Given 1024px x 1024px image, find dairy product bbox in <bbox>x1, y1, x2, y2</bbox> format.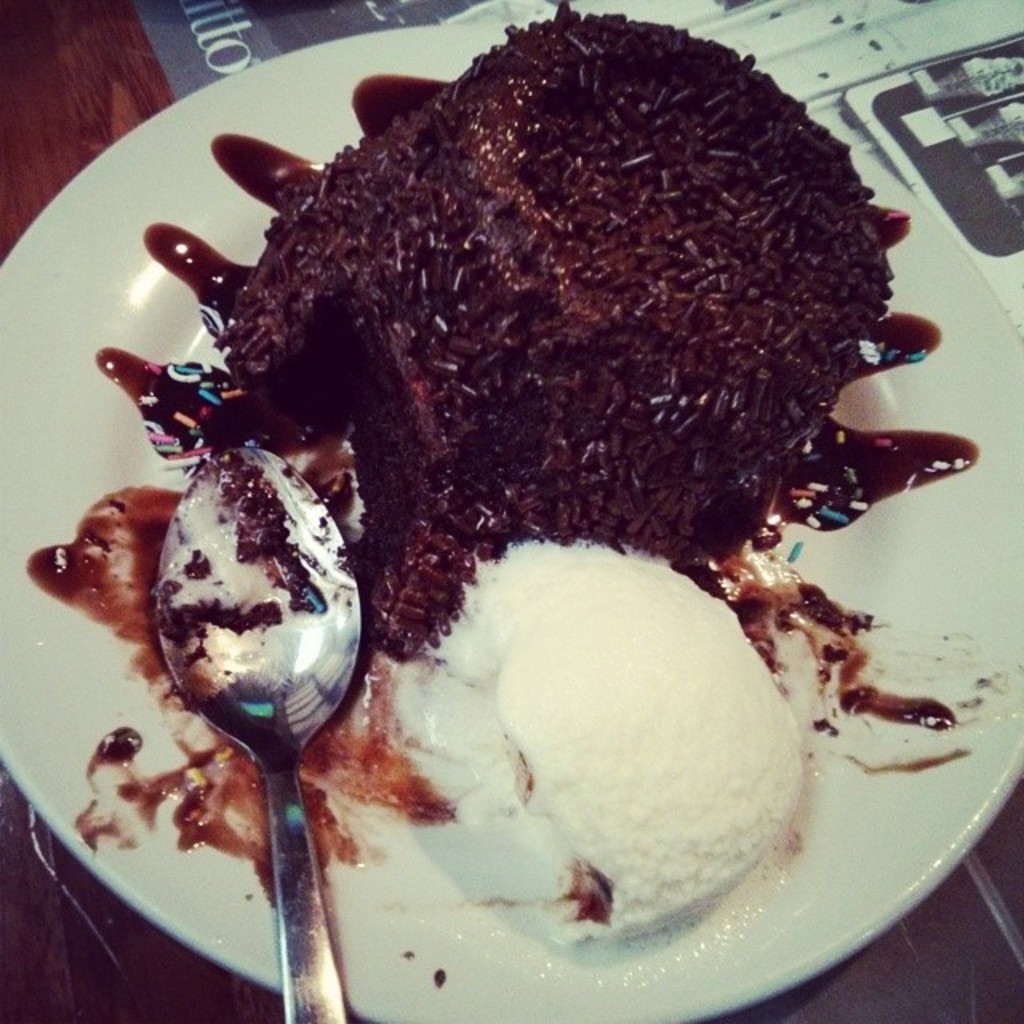
<bbox>24, 0, 979, 978</bbox>.
